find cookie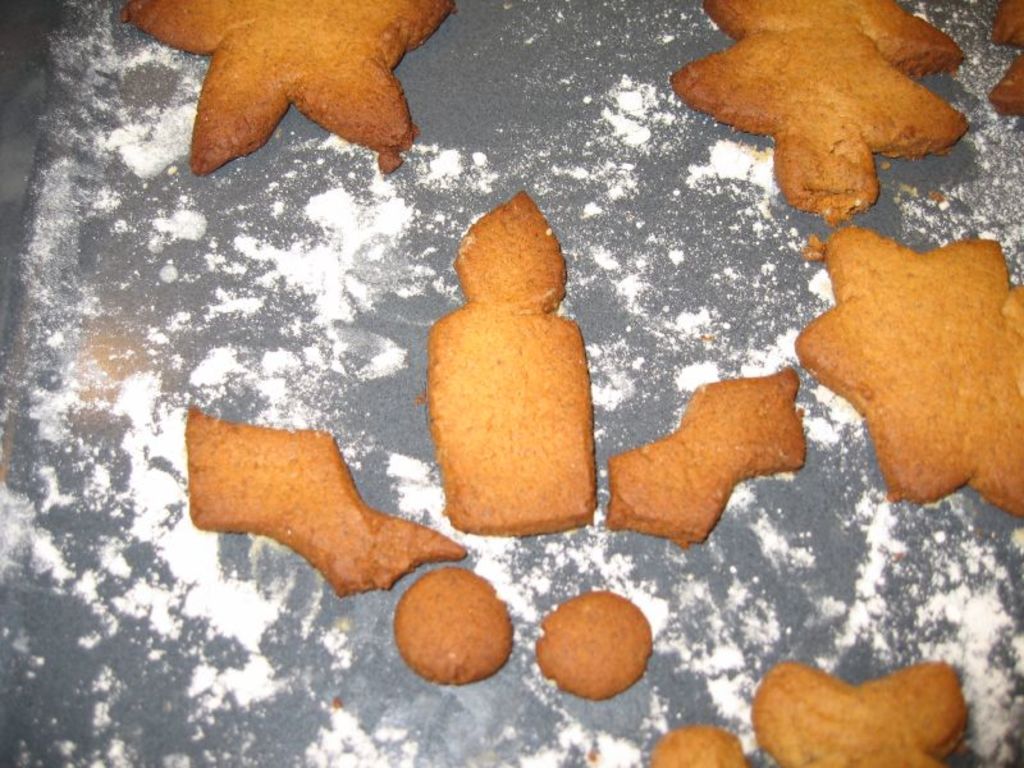
[left=178, top=401, right=472, bottom=595]
